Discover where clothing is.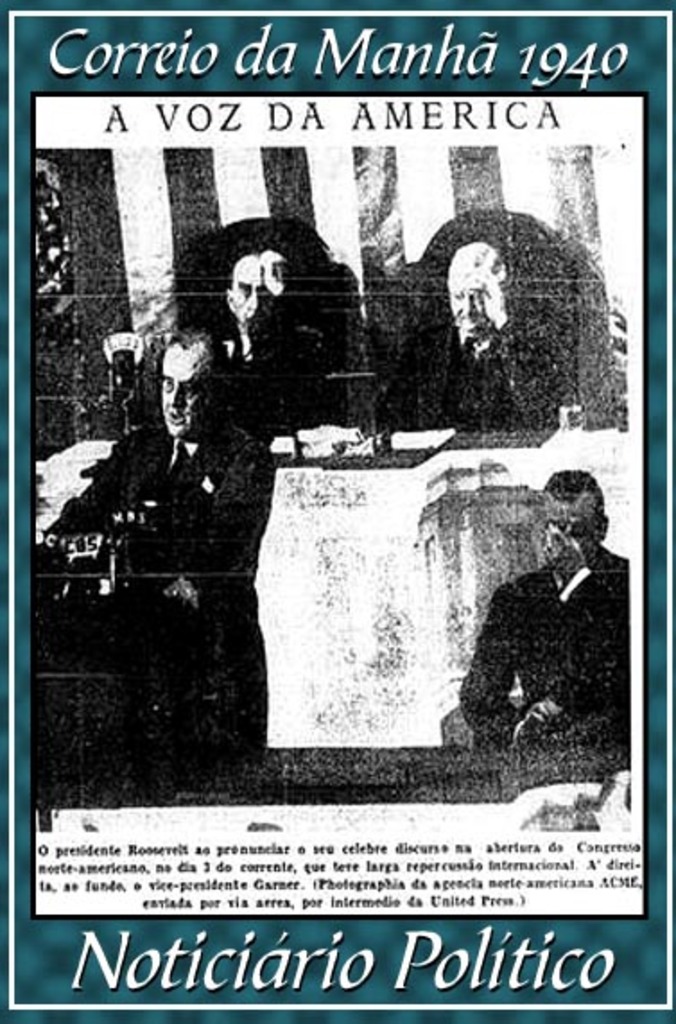
Discovered at locate(389, 314, 567, 434).
